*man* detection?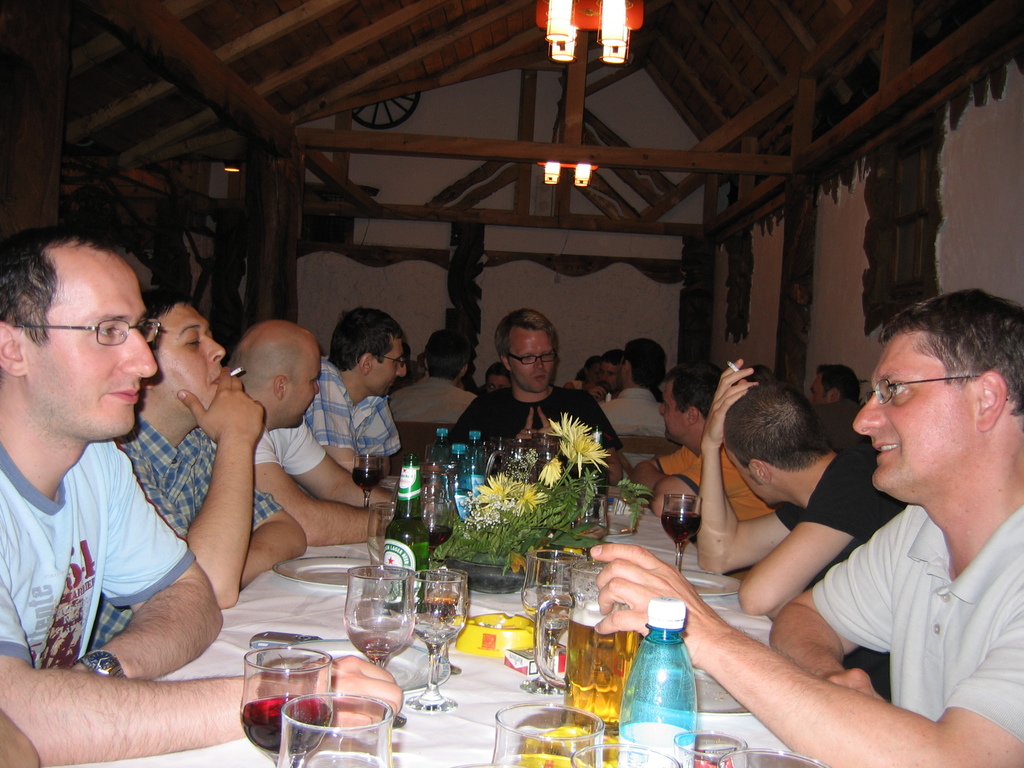
bbox=(444, 307, 632, 490)
